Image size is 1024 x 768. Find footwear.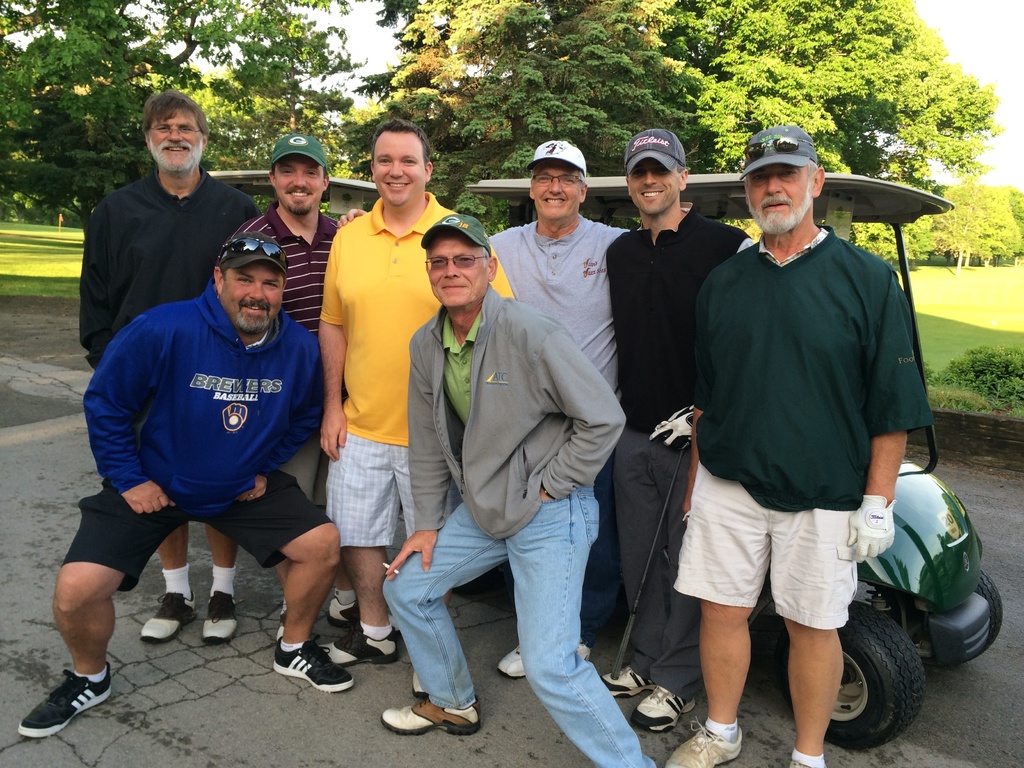
l=276, t=596, r=291, b=620.
